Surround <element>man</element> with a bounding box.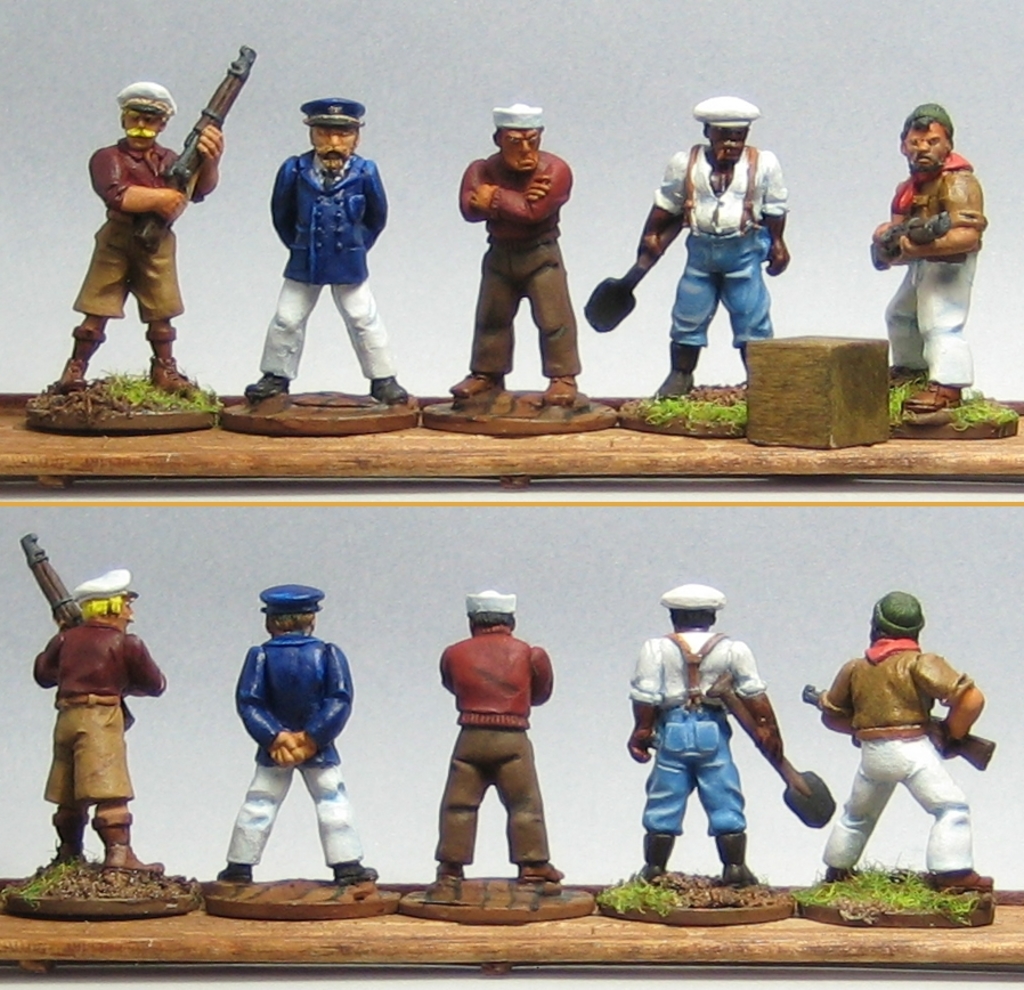
{"x1": 445, "y1": 105, "x2": 585, "y2": 401}.
